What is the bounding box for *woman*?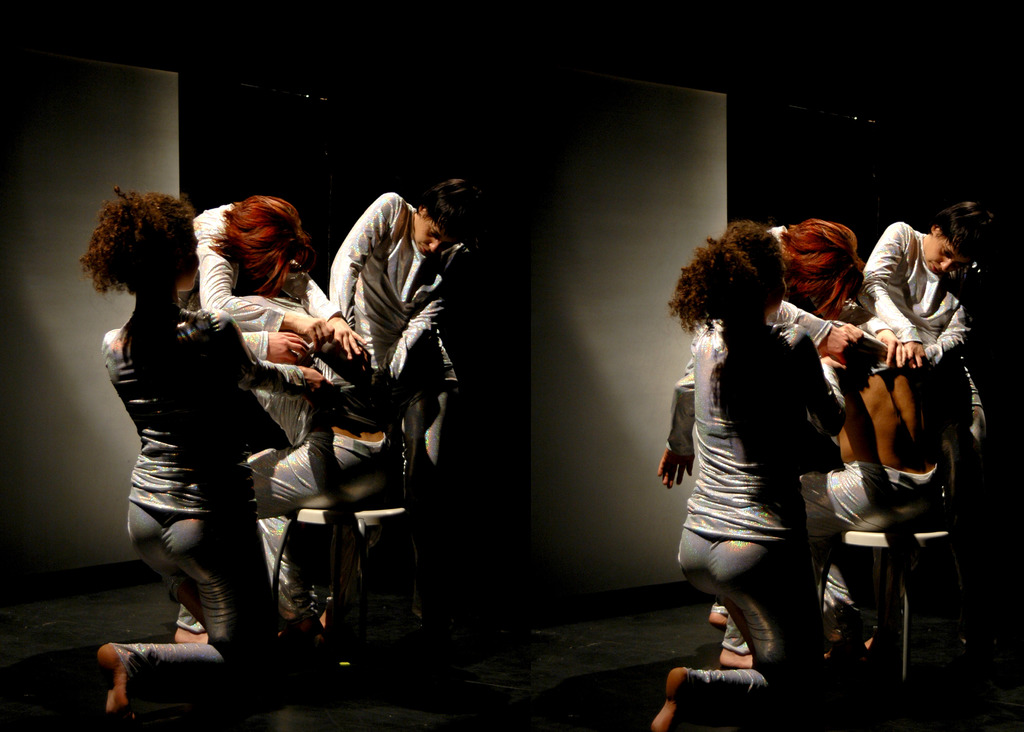
select_region(330, 174, 484, 647).
